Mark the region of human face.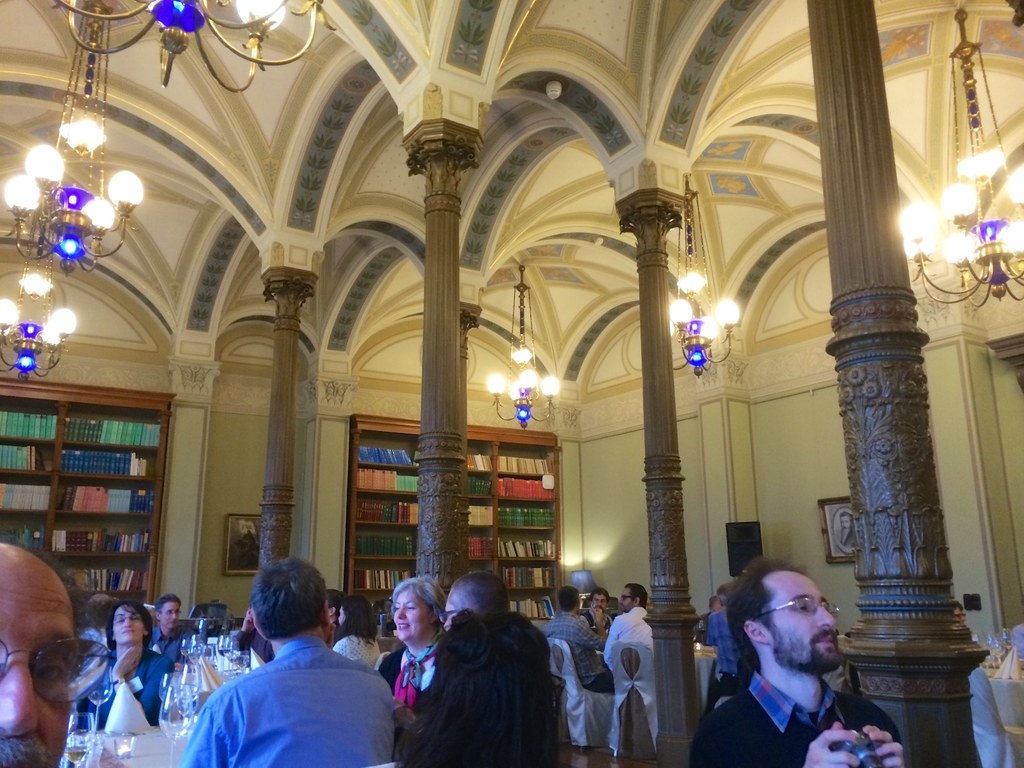
Region: bbox(0, 563, 77, 767).
